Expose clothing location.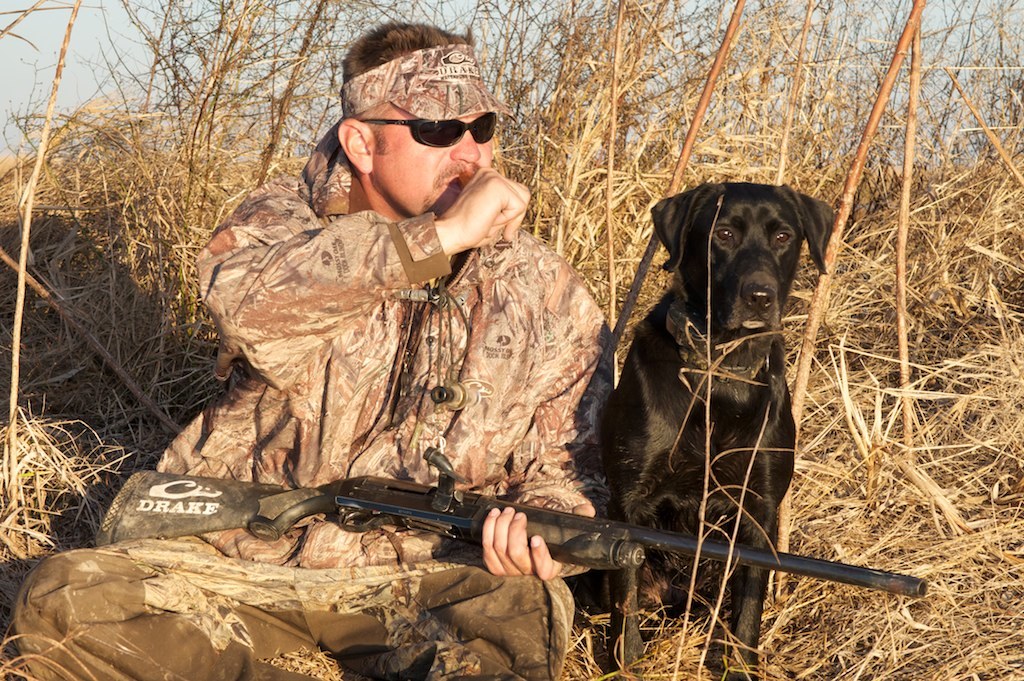
Exposed at [0, 115, 618, 680].
